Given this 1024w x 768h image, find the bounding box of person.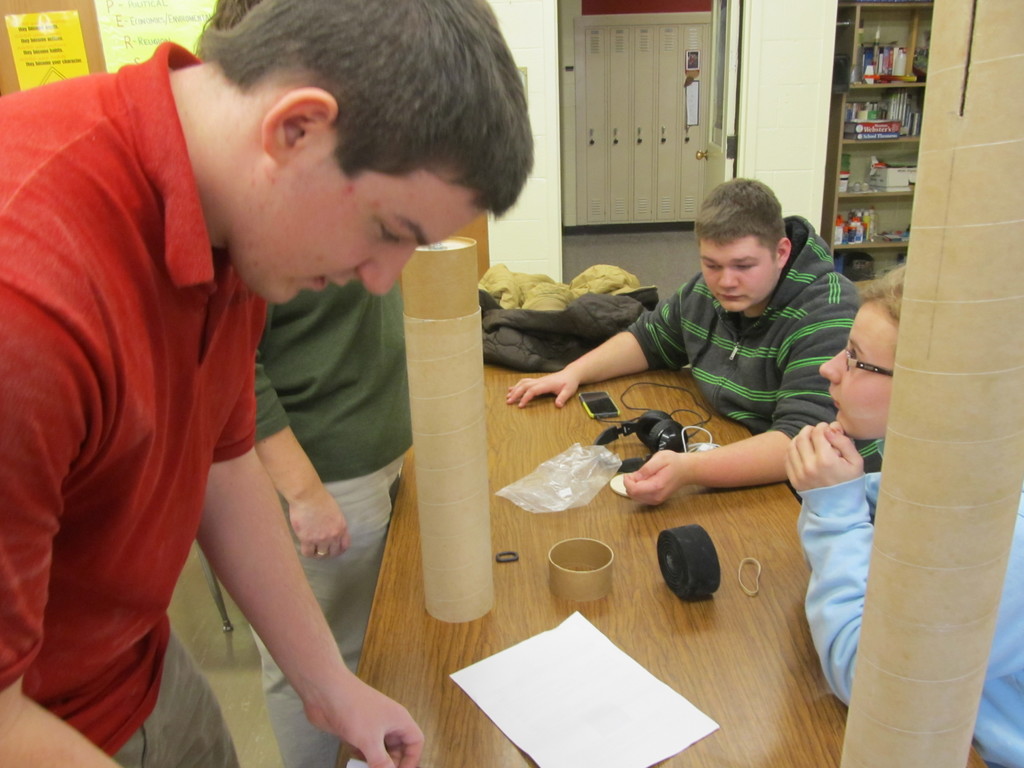
[0, 0, 535, 767].
